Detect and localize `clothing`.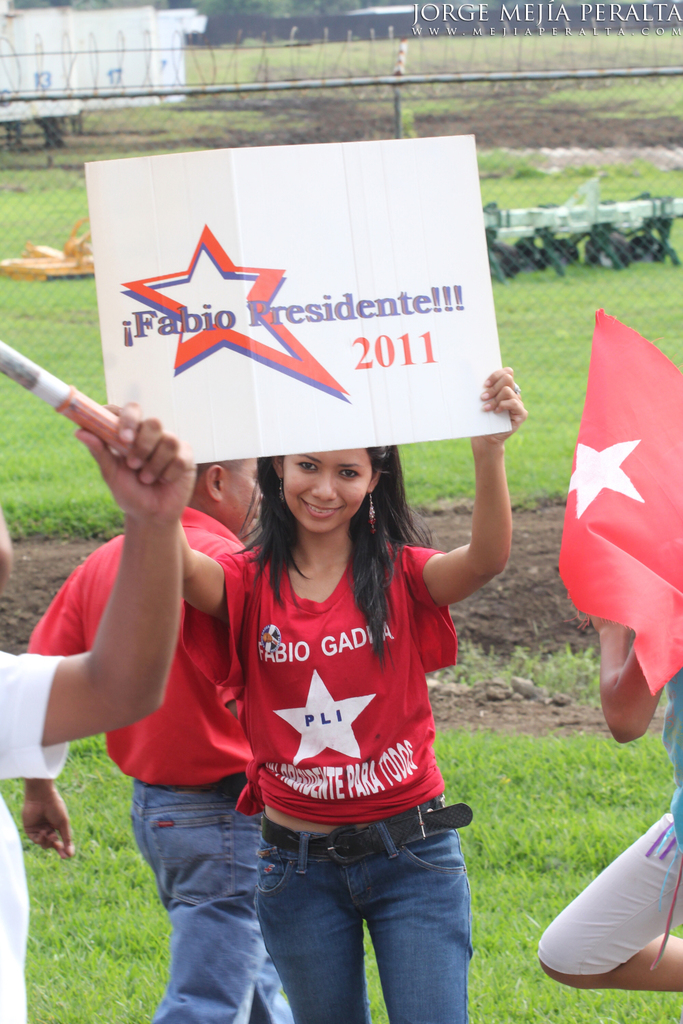
Localized at (0, 638, 72, 1023).
